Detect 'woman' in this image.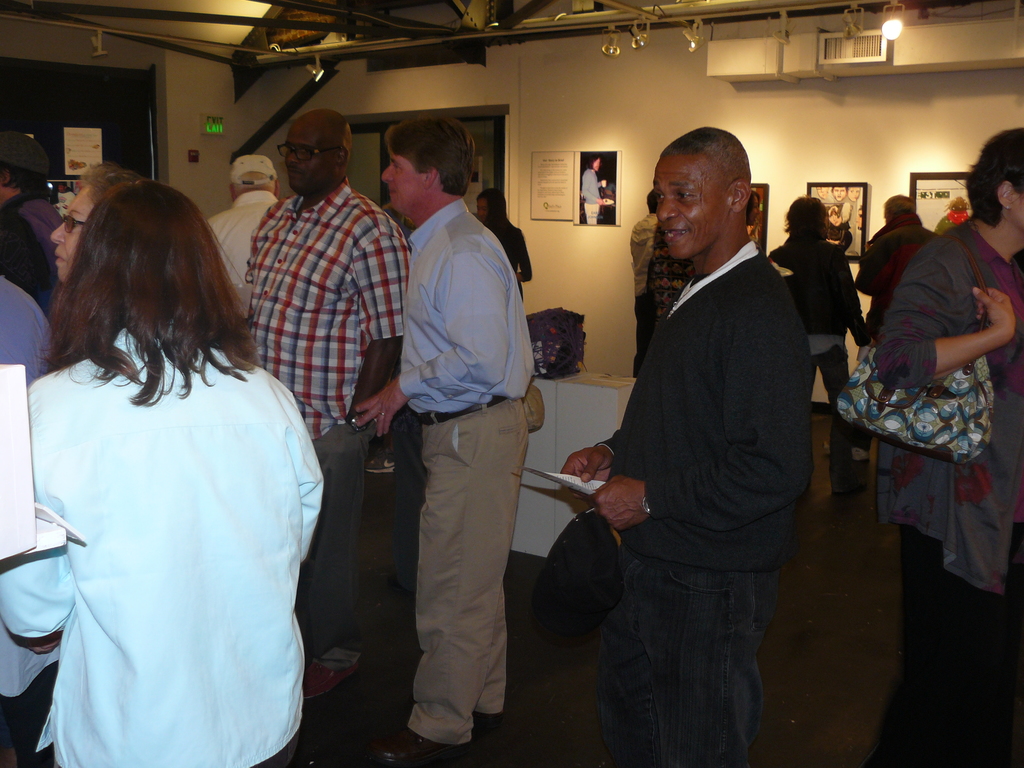
Detection: <bbox>765, 195, 863, 508</bbox>.
